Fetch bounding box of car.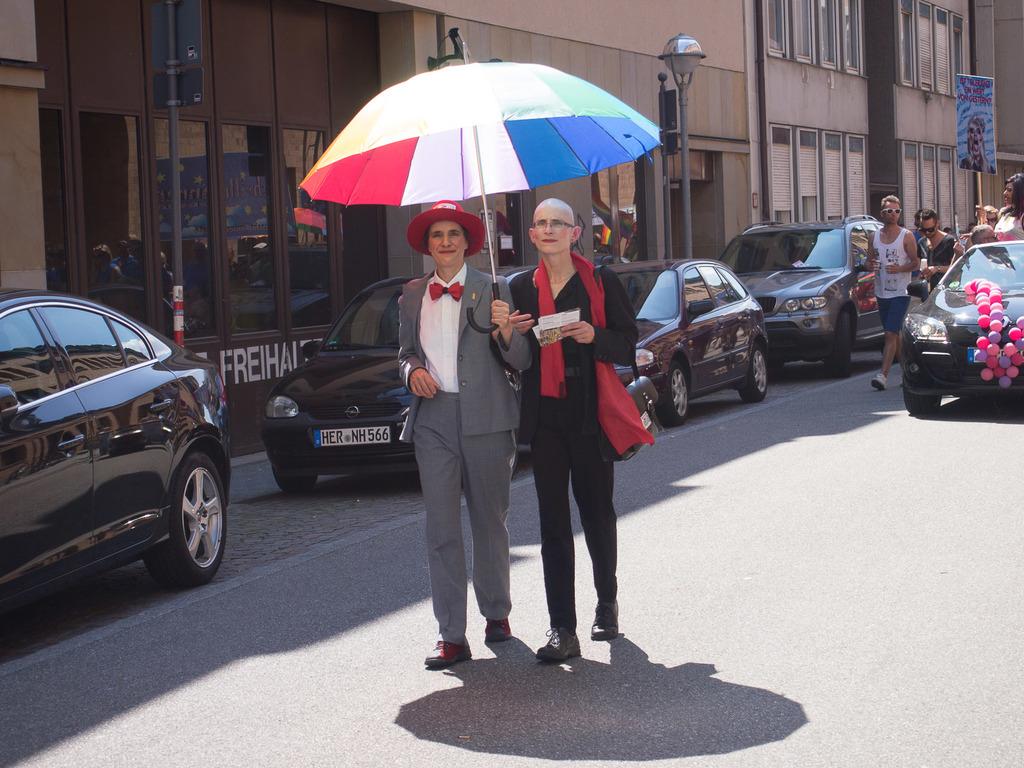
Bbox: l=604, t=257, r=768, b=426.
